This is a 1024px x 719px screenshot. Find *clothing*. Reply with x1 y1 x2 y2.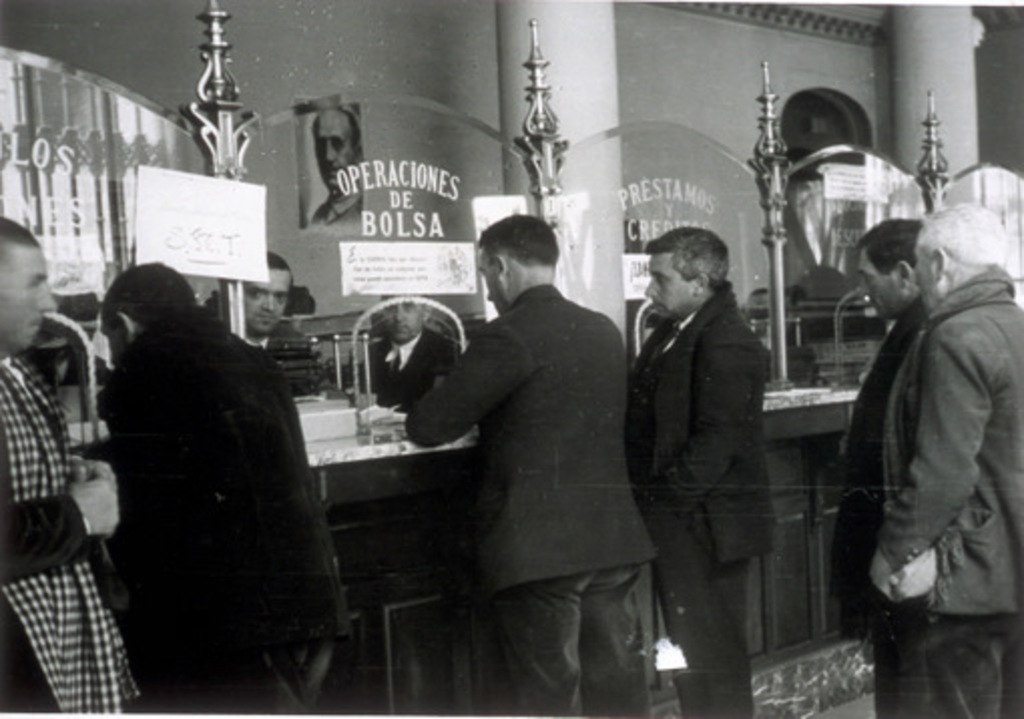
404 283 661 717.
